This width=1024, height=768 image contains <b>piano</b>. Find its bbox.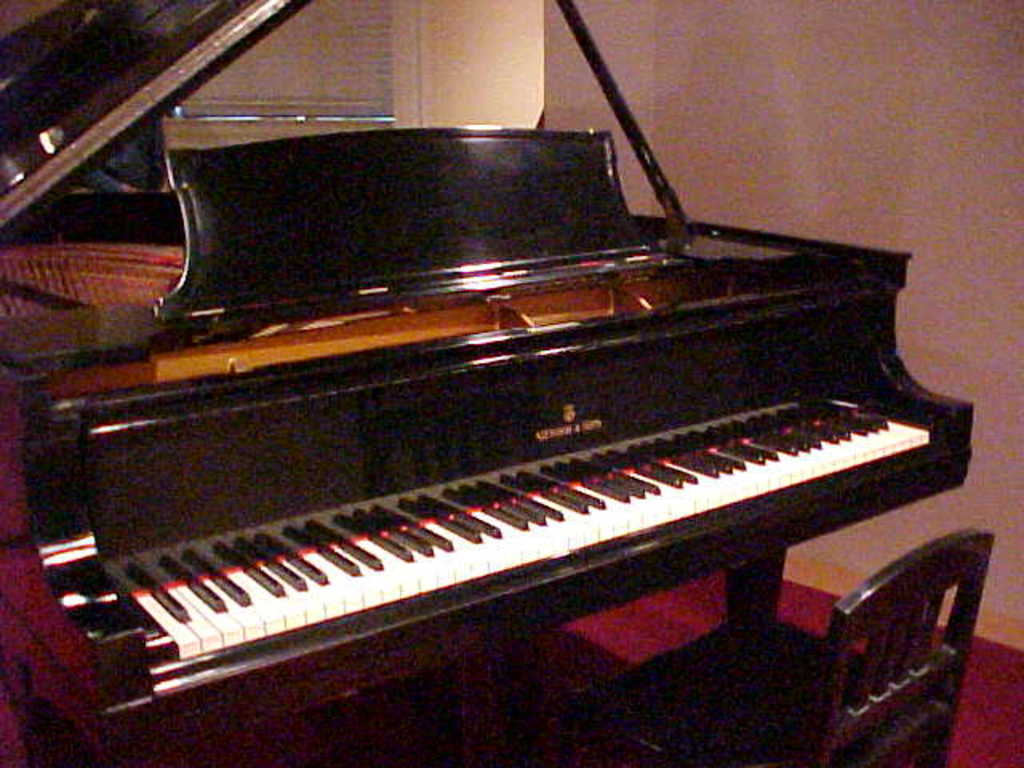
box=[0, 0, 974, 763].
